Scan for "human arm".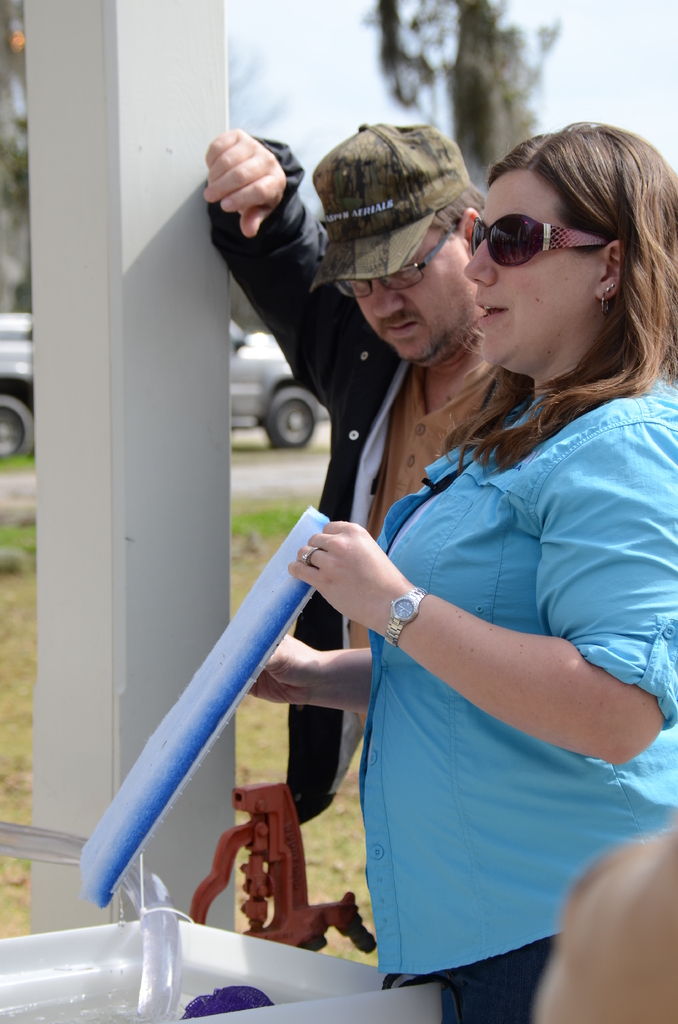
Scan result: rect(283, 413, 675, 764).
